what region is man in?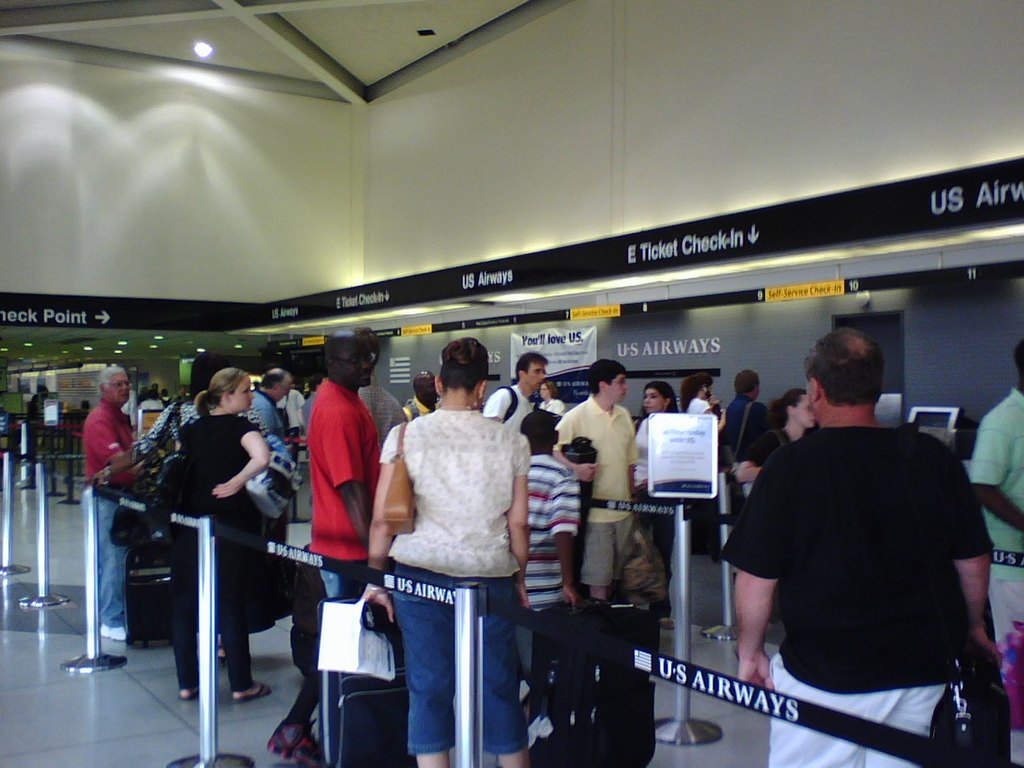
(left=968, top=338, right=1023, bottom=642).
